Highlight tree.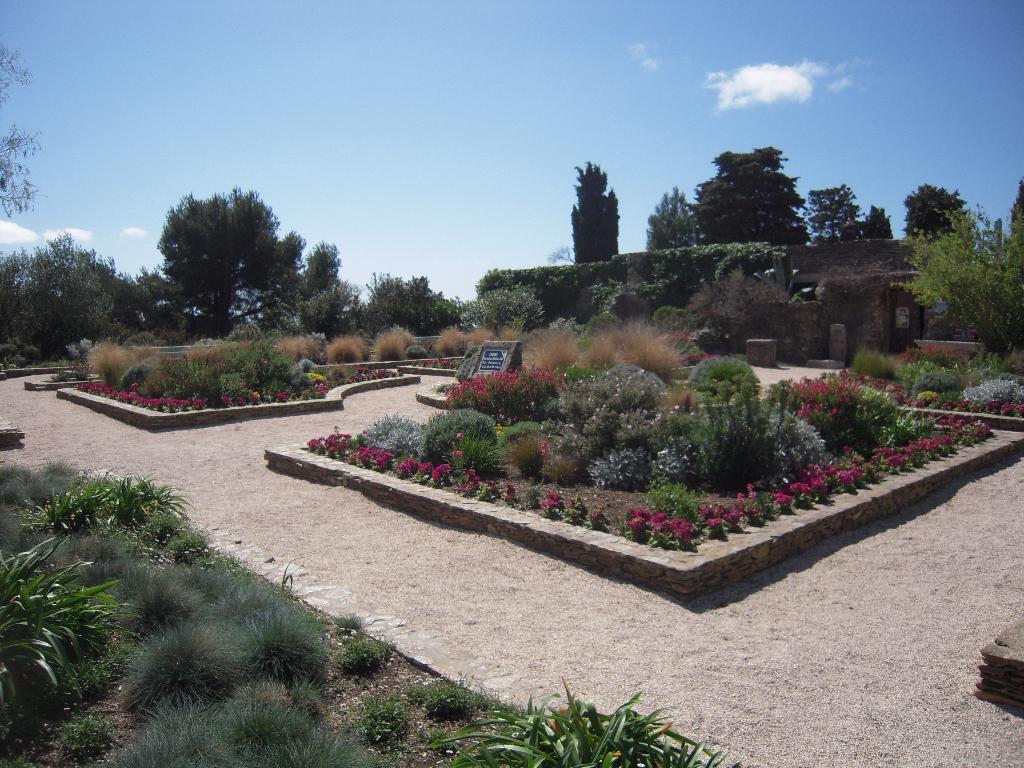
Highlighted region: {"x1": 461, "y1": 242, "x2": 776, "y2": 331}.
